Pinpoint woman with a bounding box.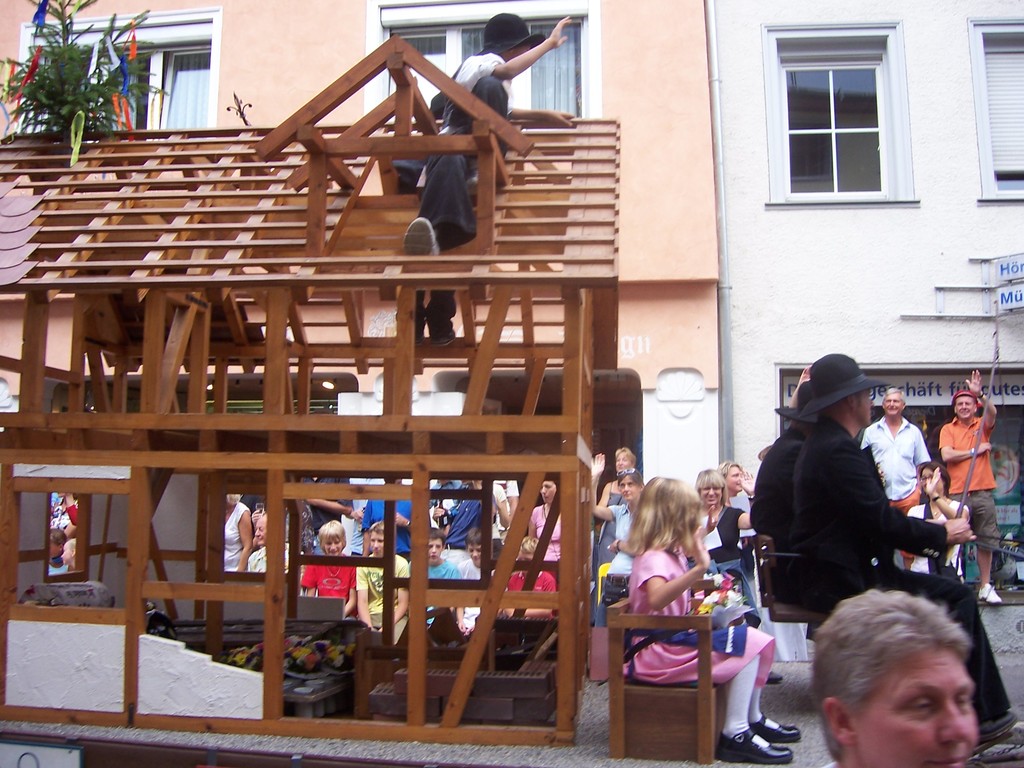
610,467,755,737.
